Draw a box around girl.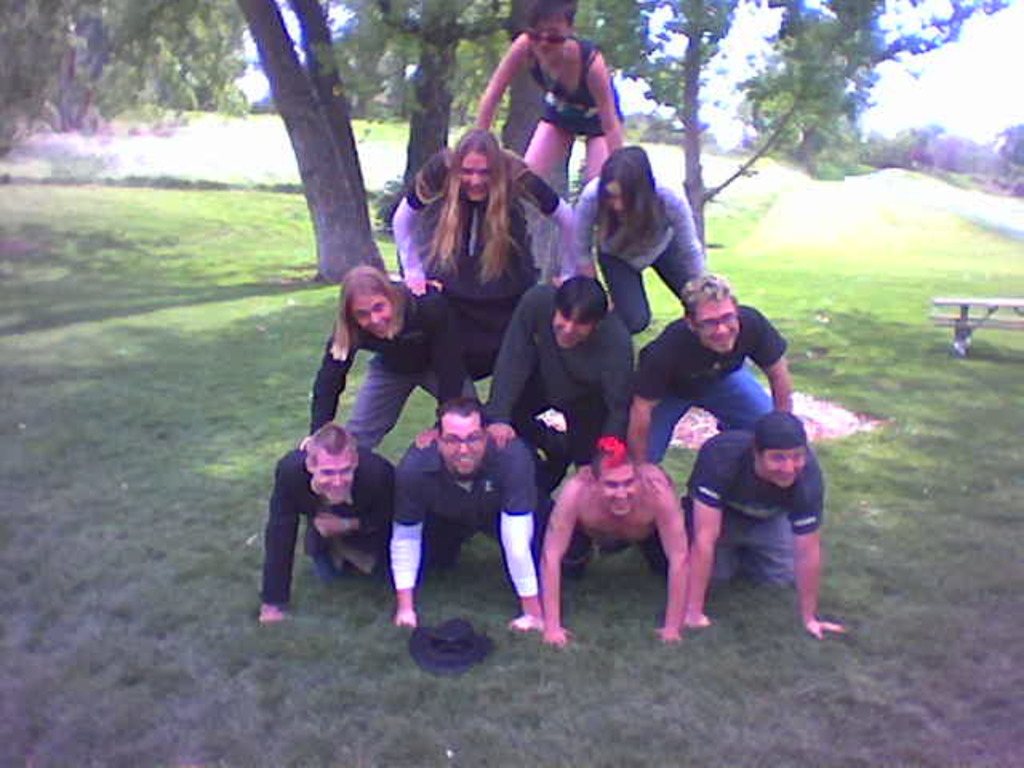
{"x1": 472, "y1": 2, "x2": 622, "y2": 181}.
